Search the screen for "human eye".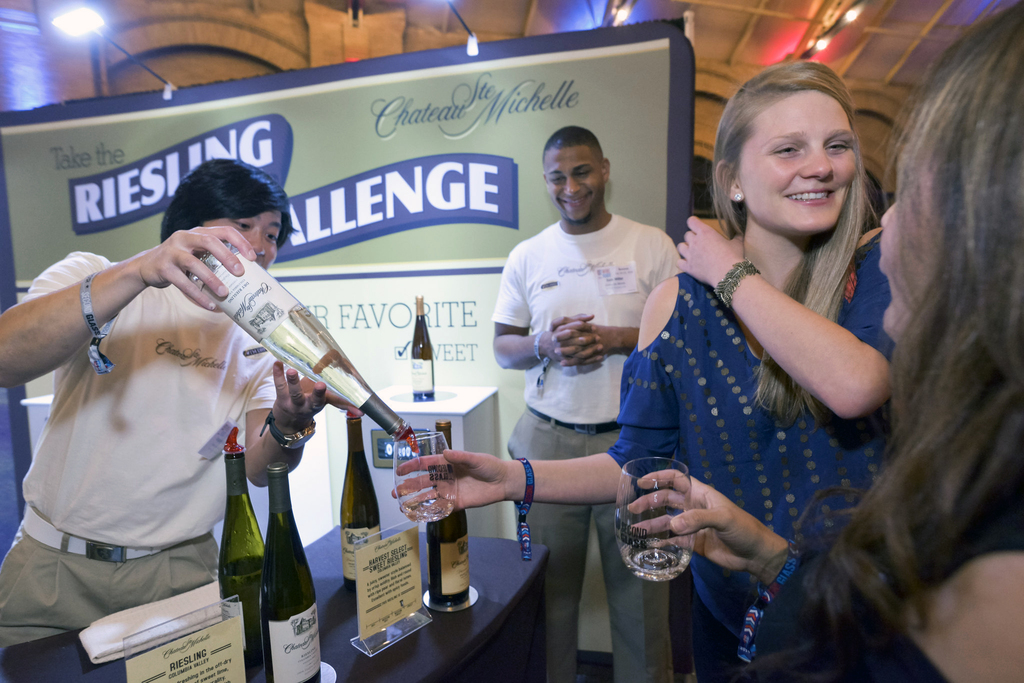
Found at detection(772, 142, 803, 159).
